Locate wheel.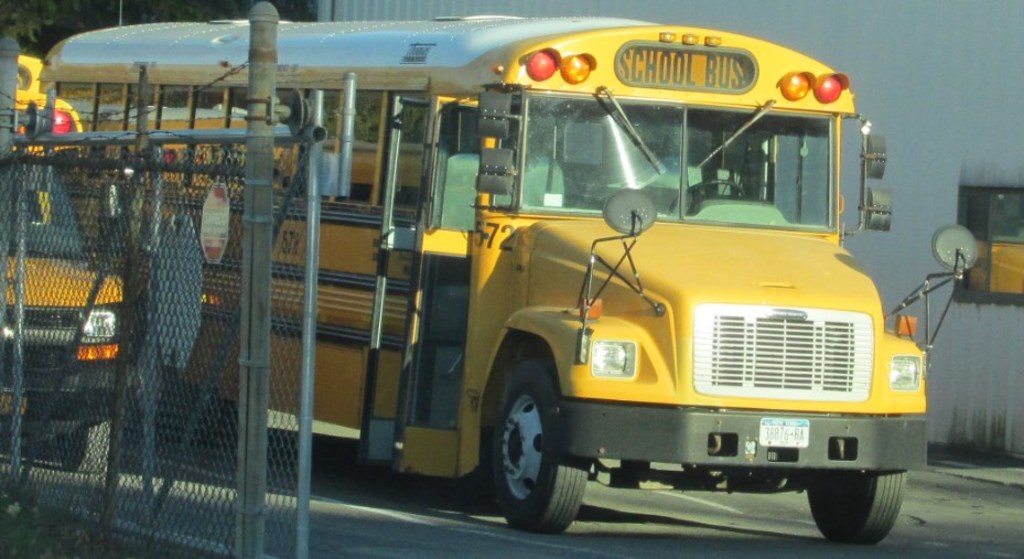
Bounding box: crop(807, 469, 906, 542).
